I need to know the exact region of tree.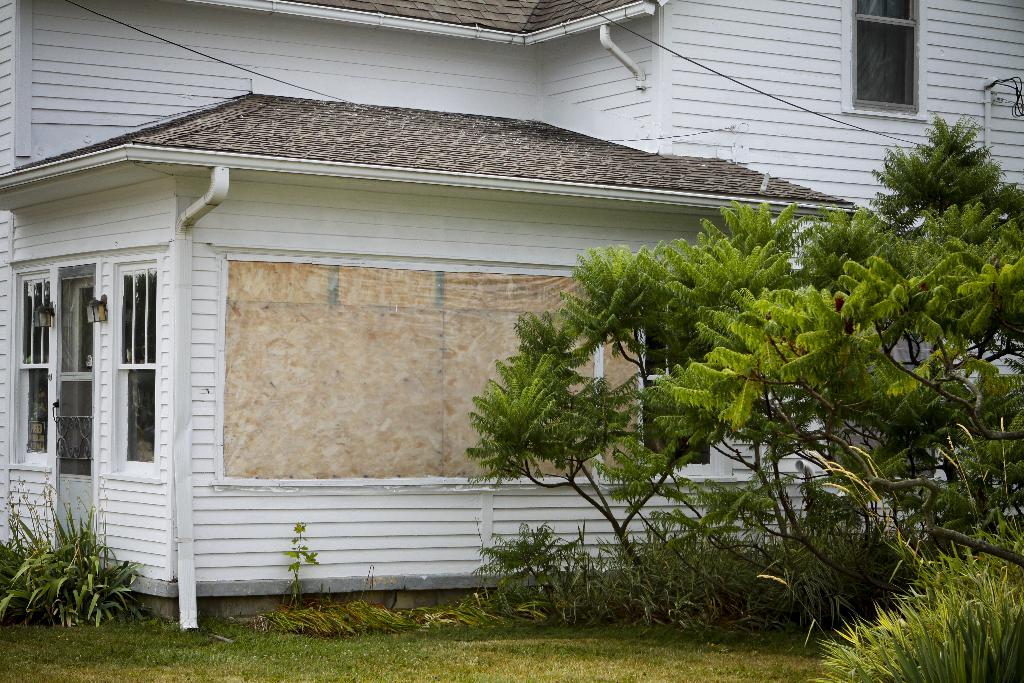
Region: box(465, 115, 1023, 638).
